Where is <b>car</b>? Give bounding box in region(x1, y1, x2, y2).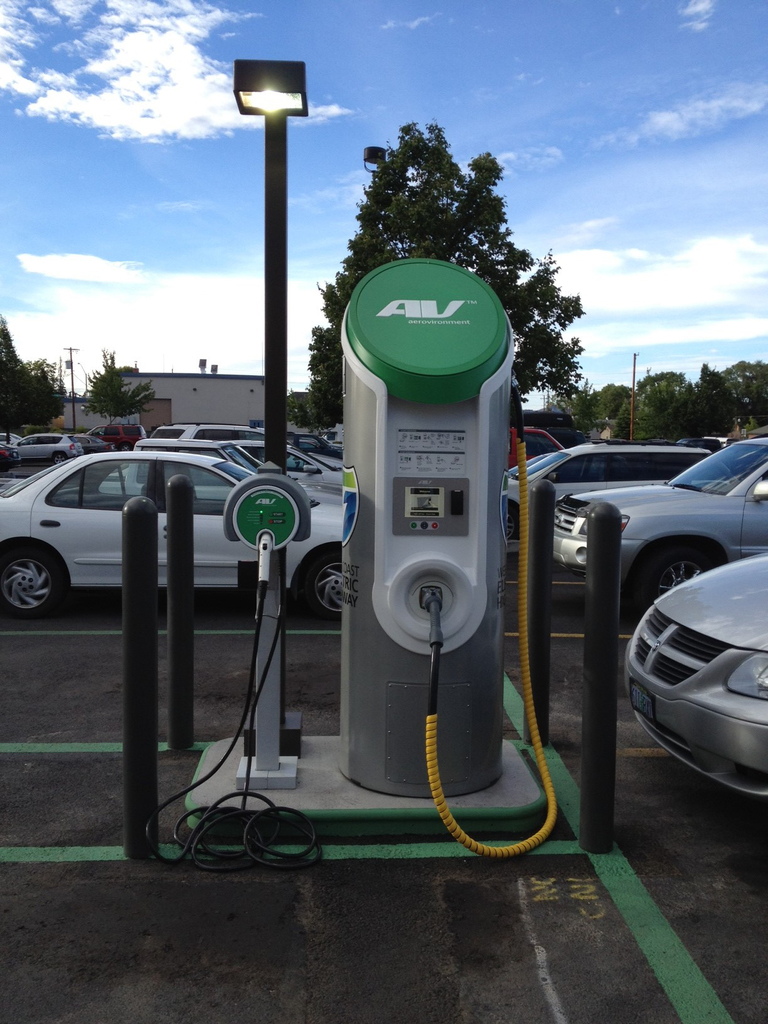
region(153, 424, 270, 435).
